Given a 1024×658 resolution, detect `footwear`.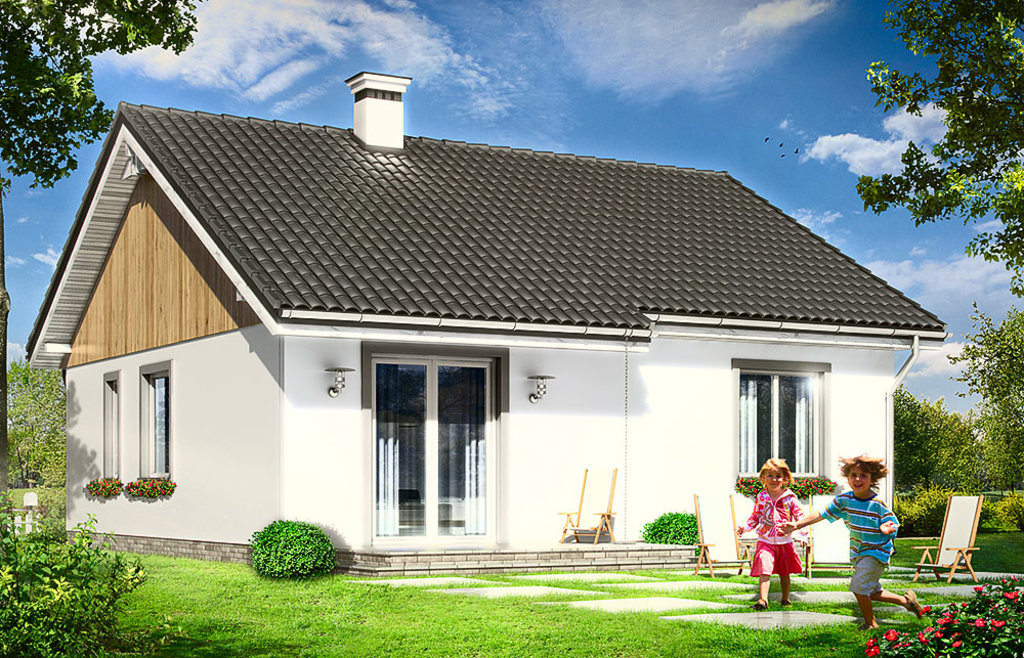
detection(904, 589, 928, 618).
